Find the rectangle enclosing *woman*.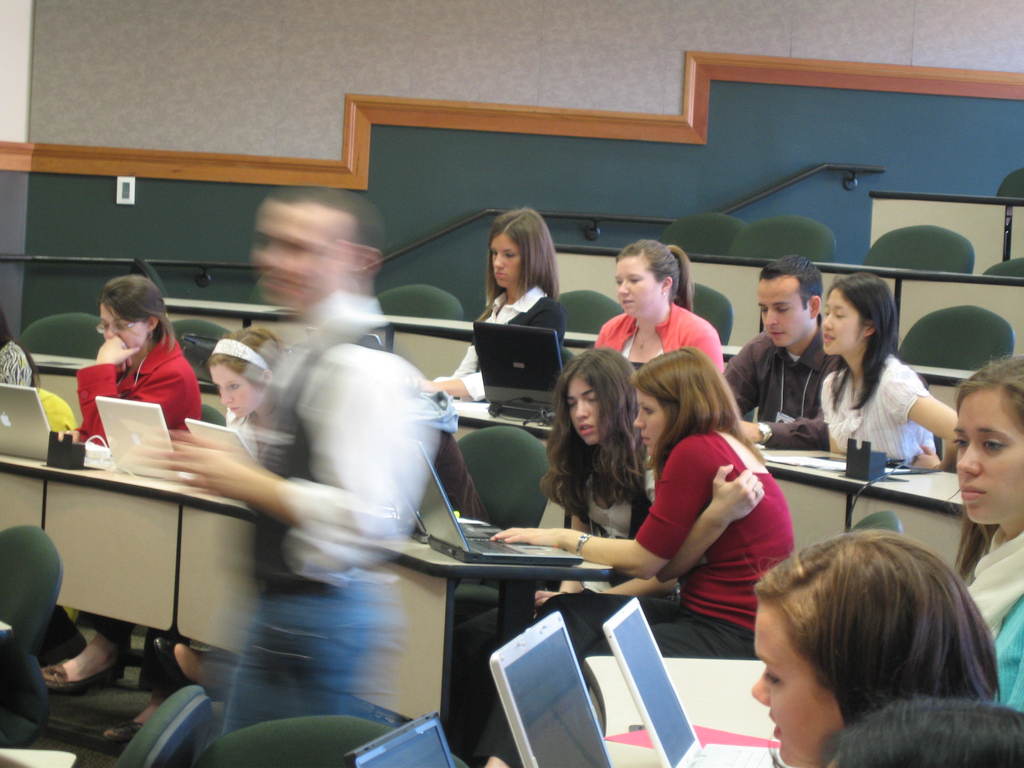
left=452, top=340, right=660, bottom=756.
